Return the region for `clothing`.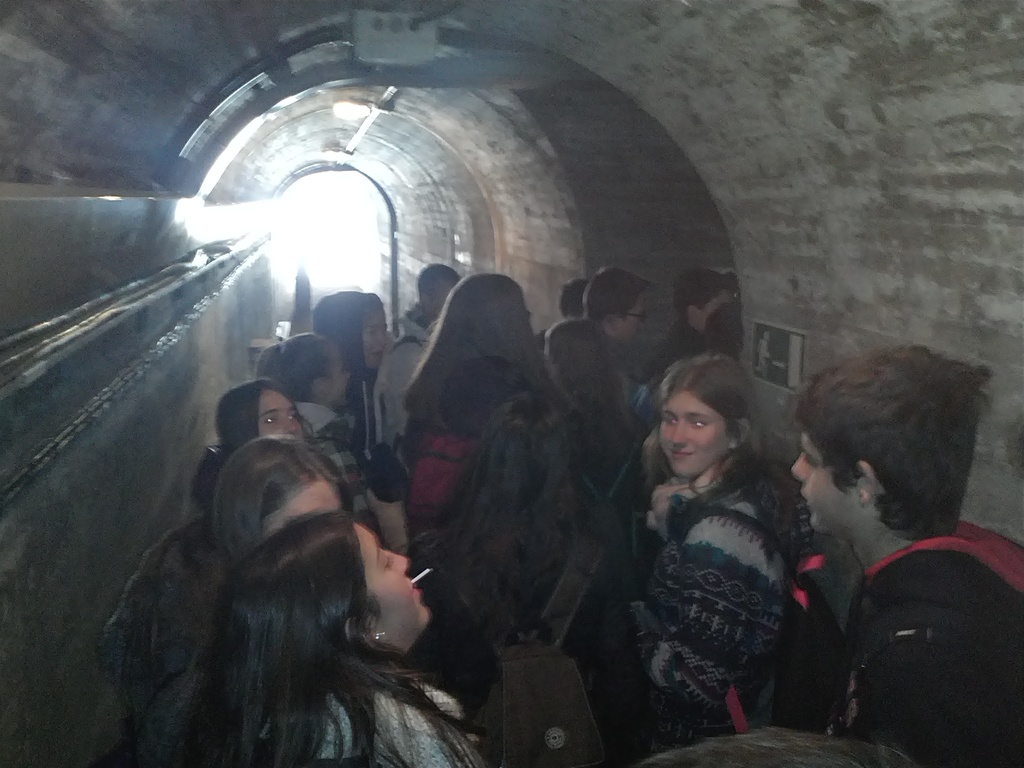
{"left": 274, "top": 659, "right": 483, "bottom": 762}.
